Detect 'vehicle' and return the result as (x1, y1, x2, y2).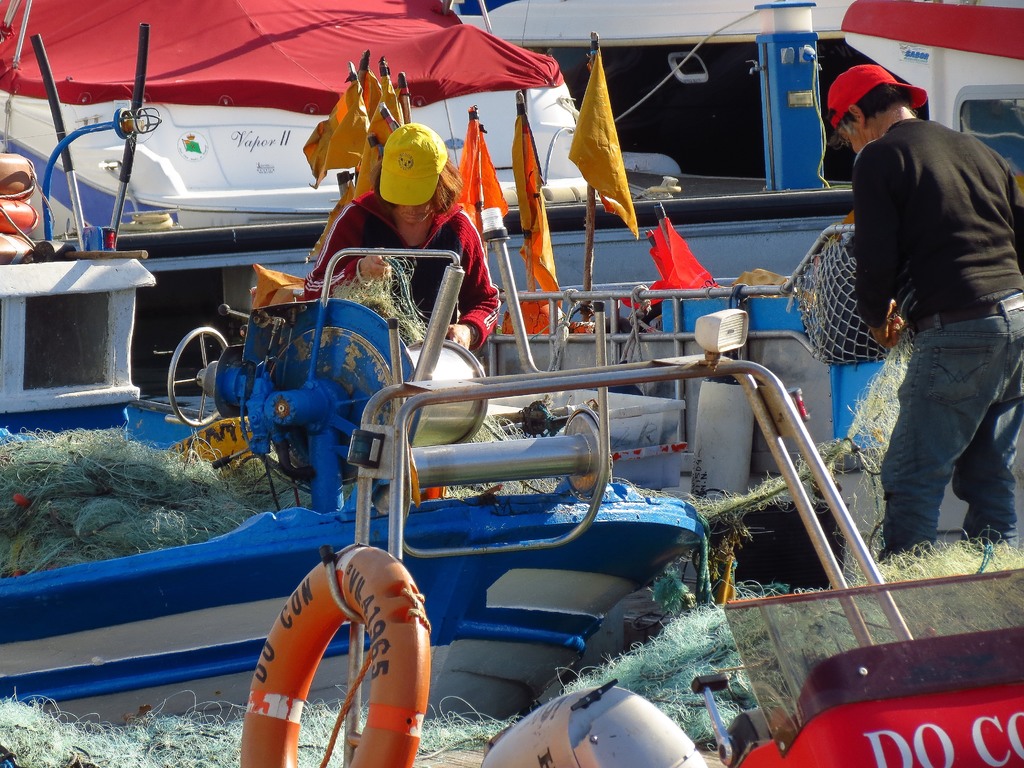
(326, 380, 1023, 767).
